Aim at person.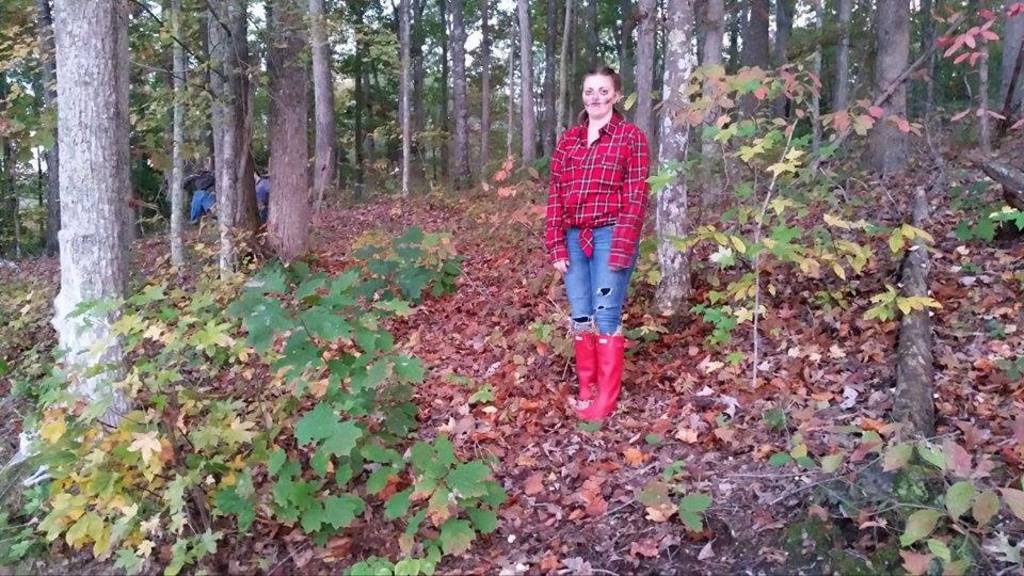
Aimed at detection(544, 64, 644, 417).
